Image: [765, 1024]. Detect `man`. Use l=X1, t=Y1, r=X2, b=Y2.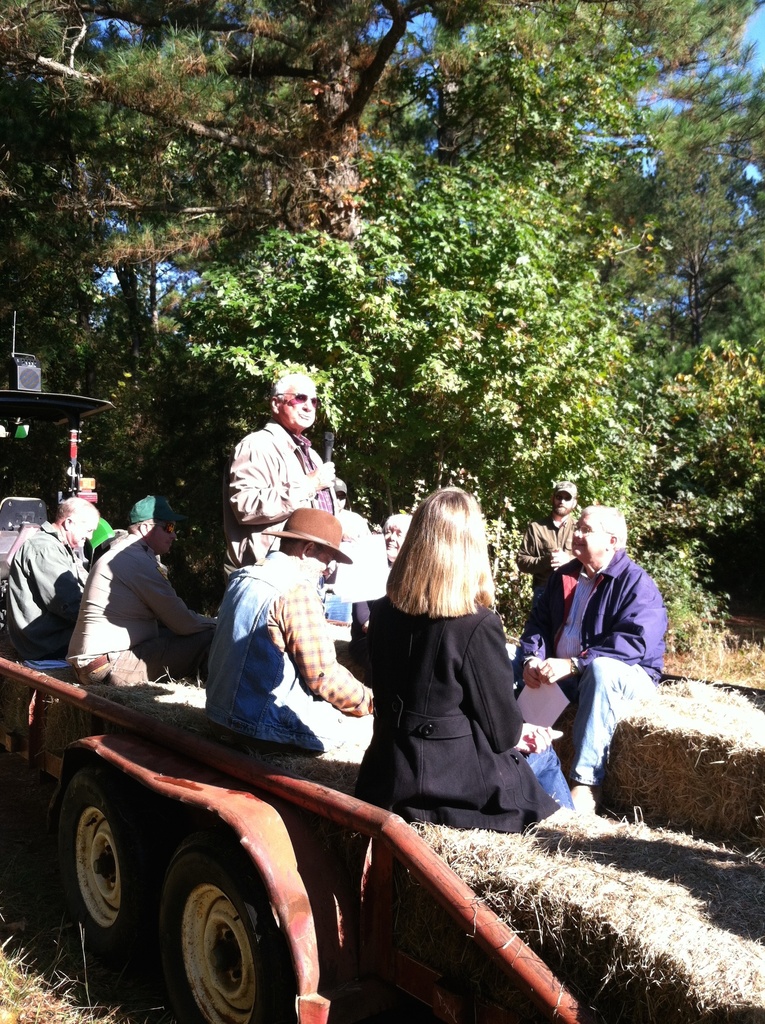
l=58, t=492, r=212, b=688.
